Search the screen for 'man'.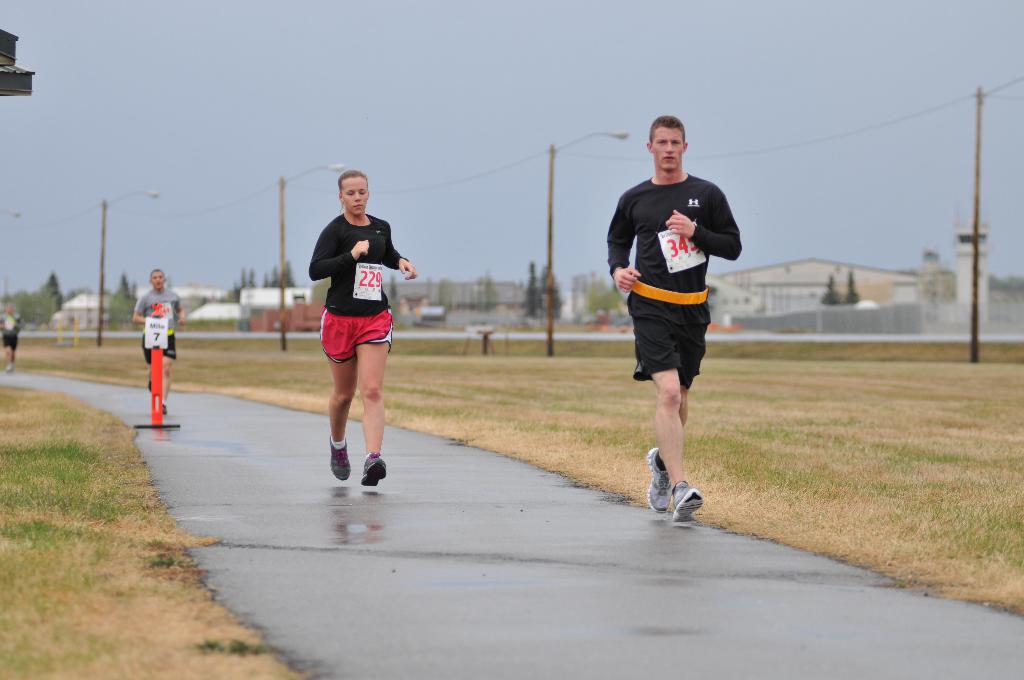
Found at (602, 136, 747, 517).
